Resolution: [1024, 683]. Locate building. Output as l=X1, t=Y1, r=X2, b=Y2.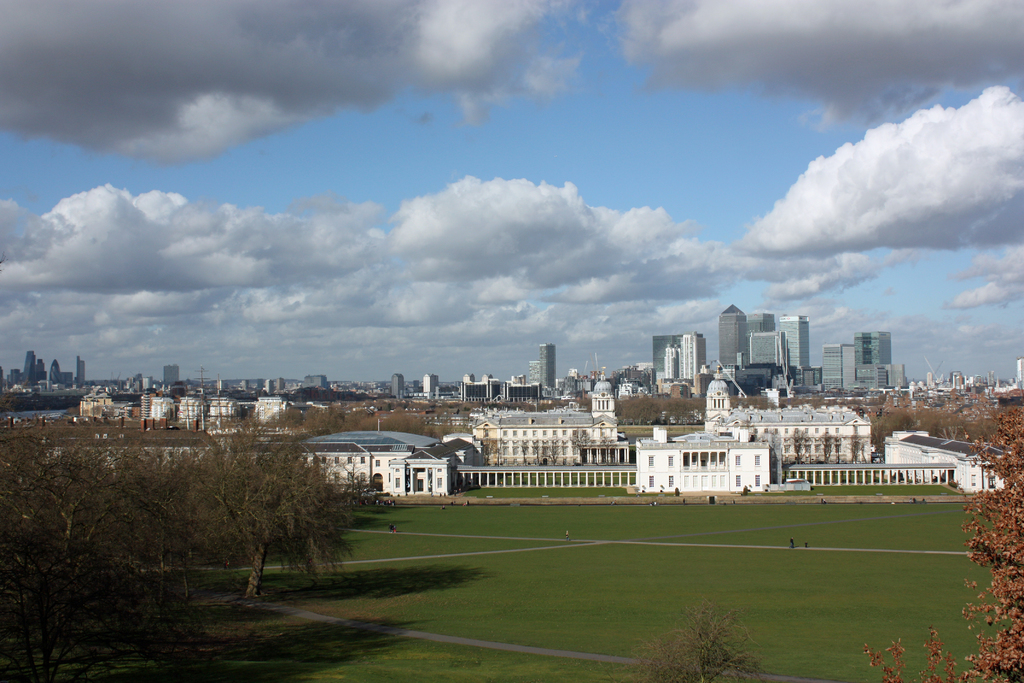
l=705, t=373, r=870, b=462.
